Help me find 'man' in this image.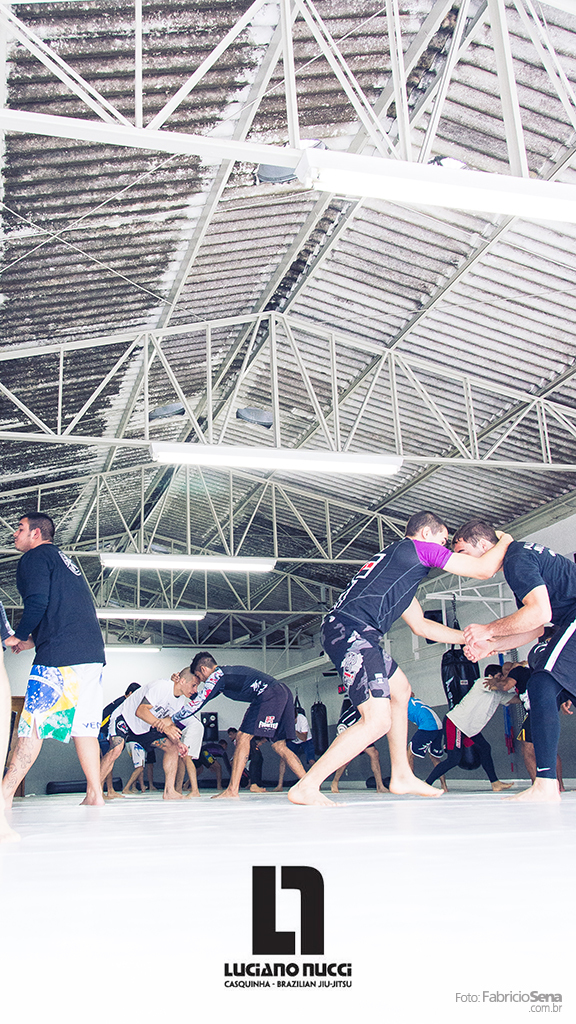
Found it: 451/523/575/799.
